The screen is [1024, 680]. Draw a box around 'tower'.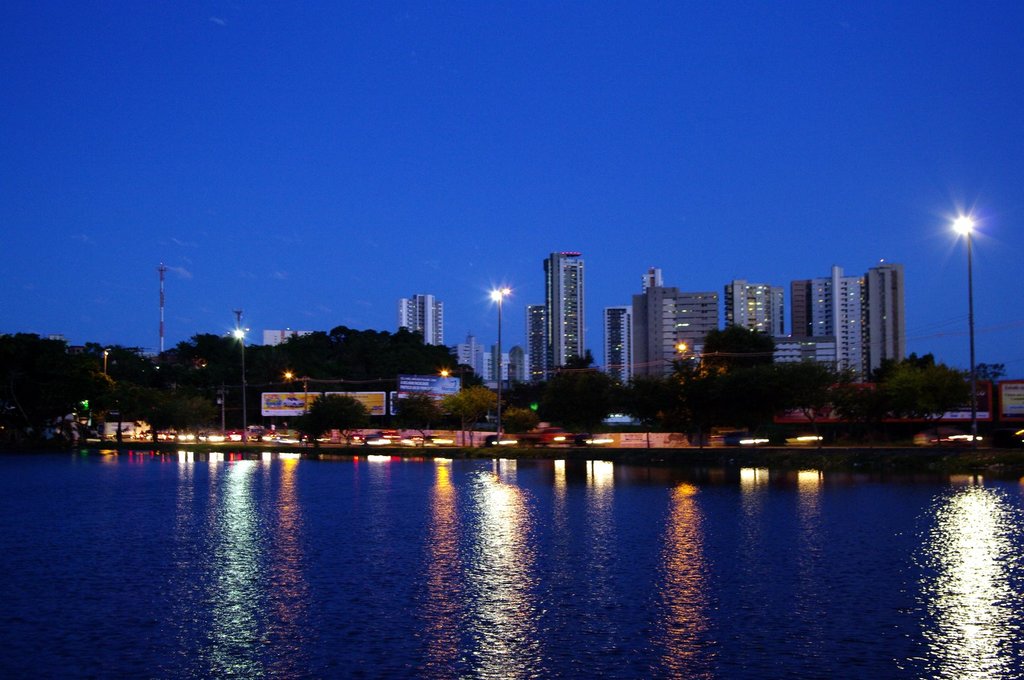
790:278:865:369.
